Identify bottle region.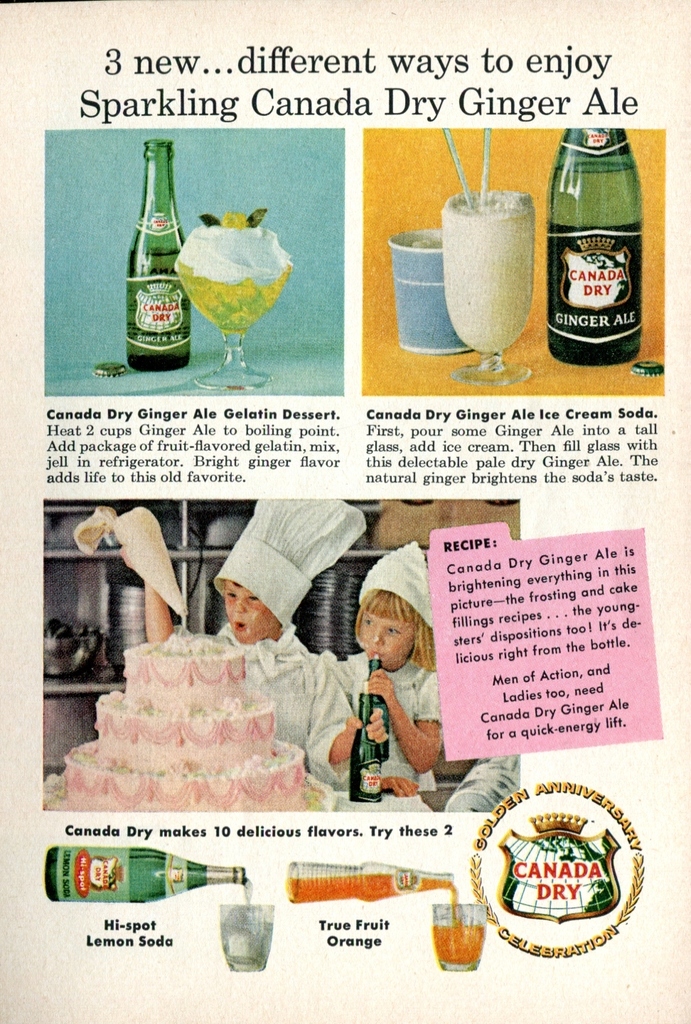
Region: {"x1": 351, "y1": 689, "x2": 383, "y2": 803}.
